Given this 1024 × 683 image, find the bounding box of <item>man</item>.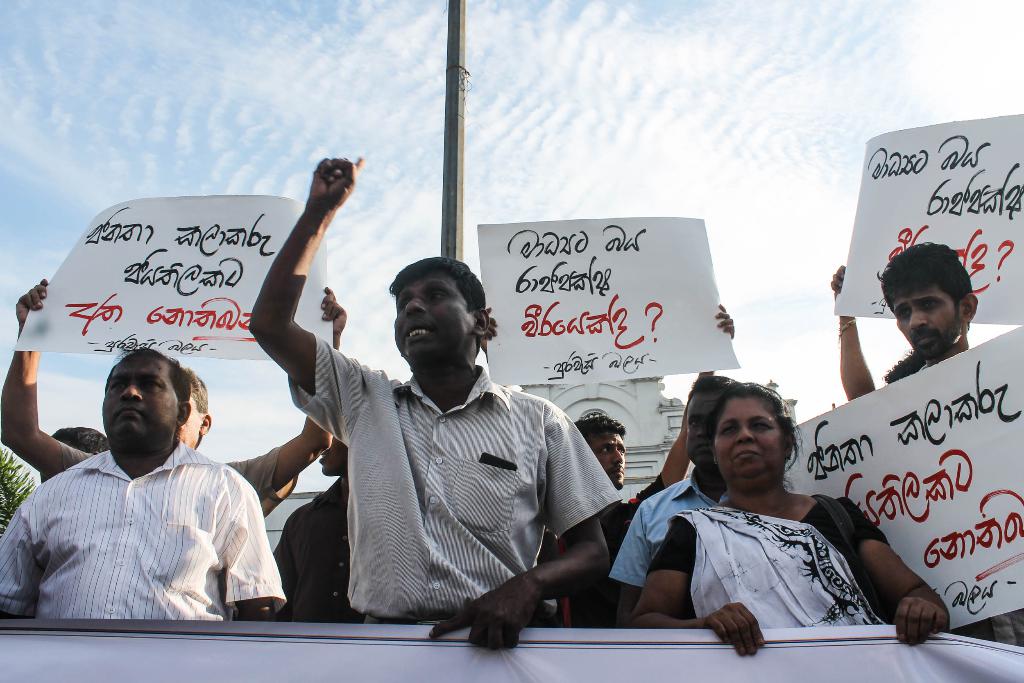
(0,438,38,530).
